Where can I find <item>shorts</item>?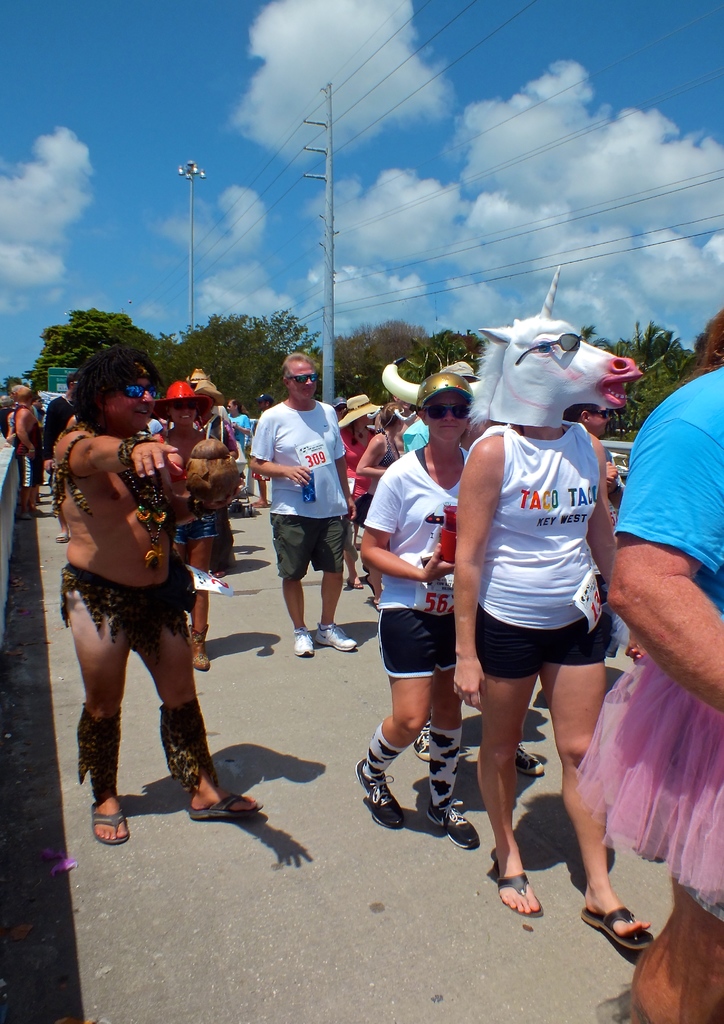
You can find it at 59/567/190/650.
